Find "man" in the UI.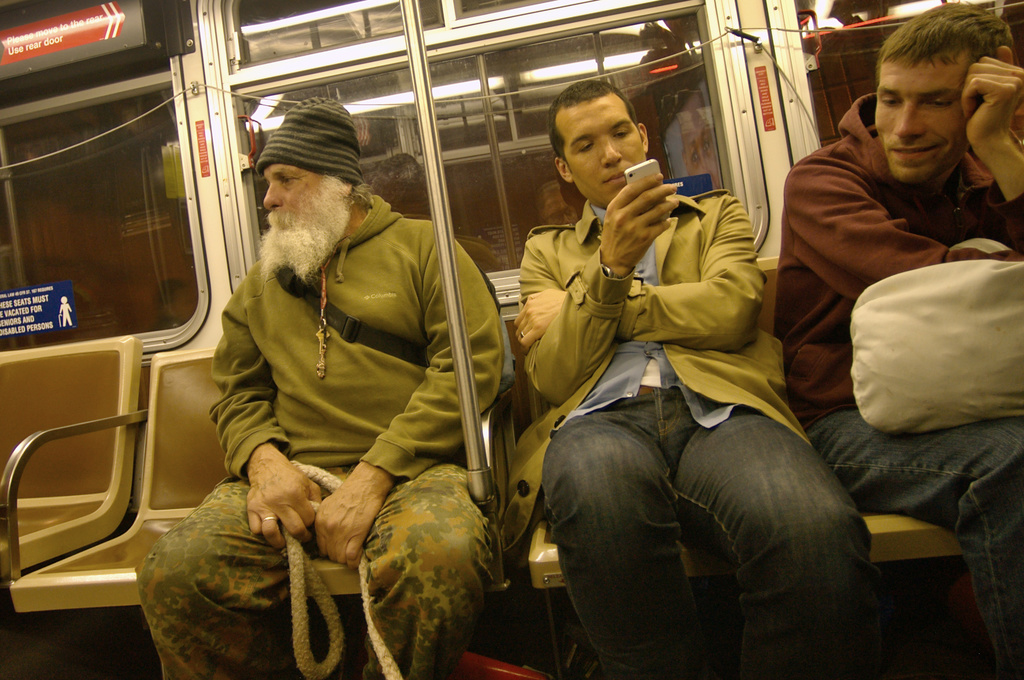
UI element at BBox(134, 97, 507, 679).
